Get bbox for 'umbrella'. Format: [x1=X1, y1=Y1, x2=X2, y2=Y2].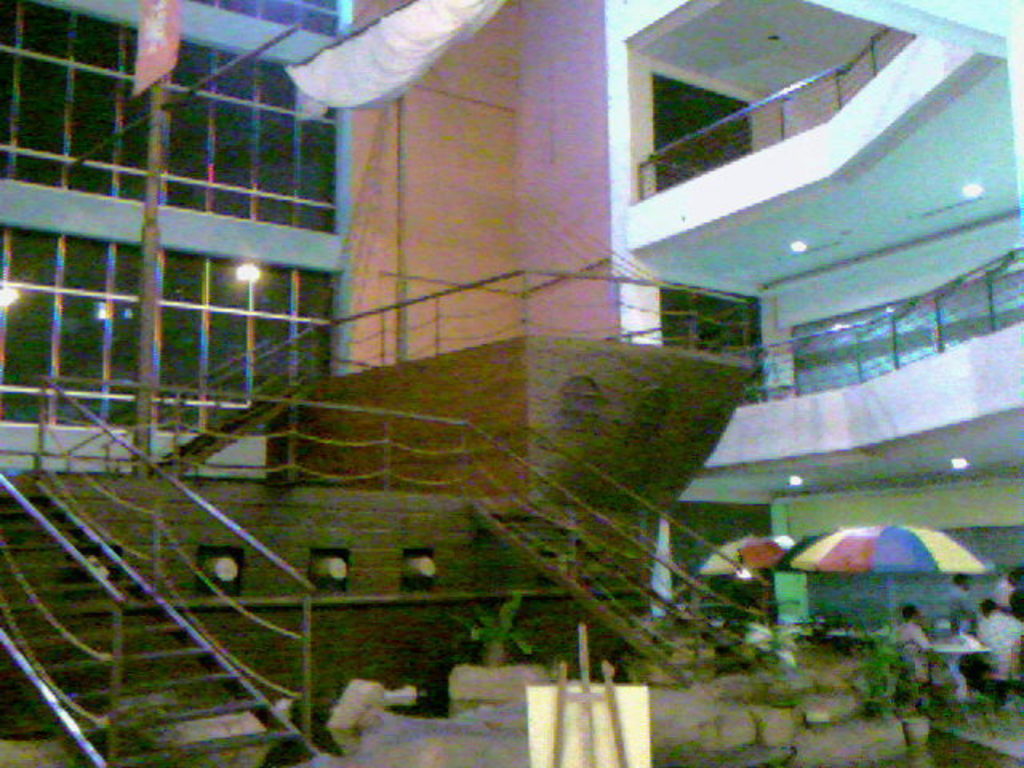
[x1=778, y1=523, x2=990, y2=638].
